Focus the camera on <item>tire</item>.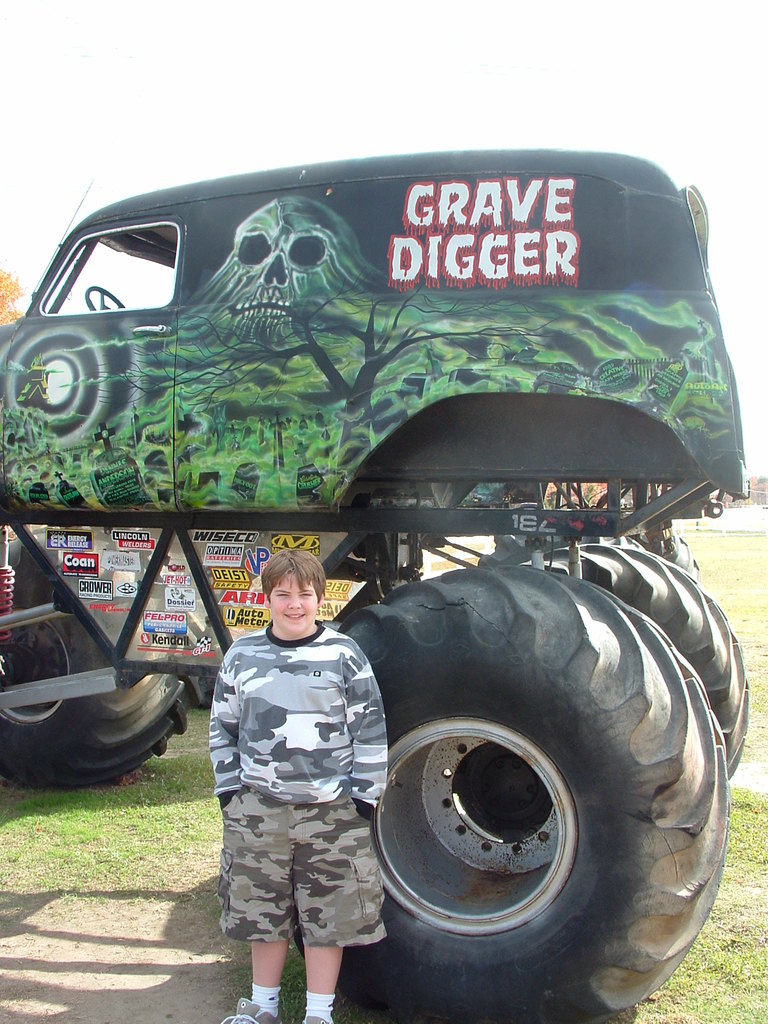
Focus region: rect(471, 541, 751, 781).
